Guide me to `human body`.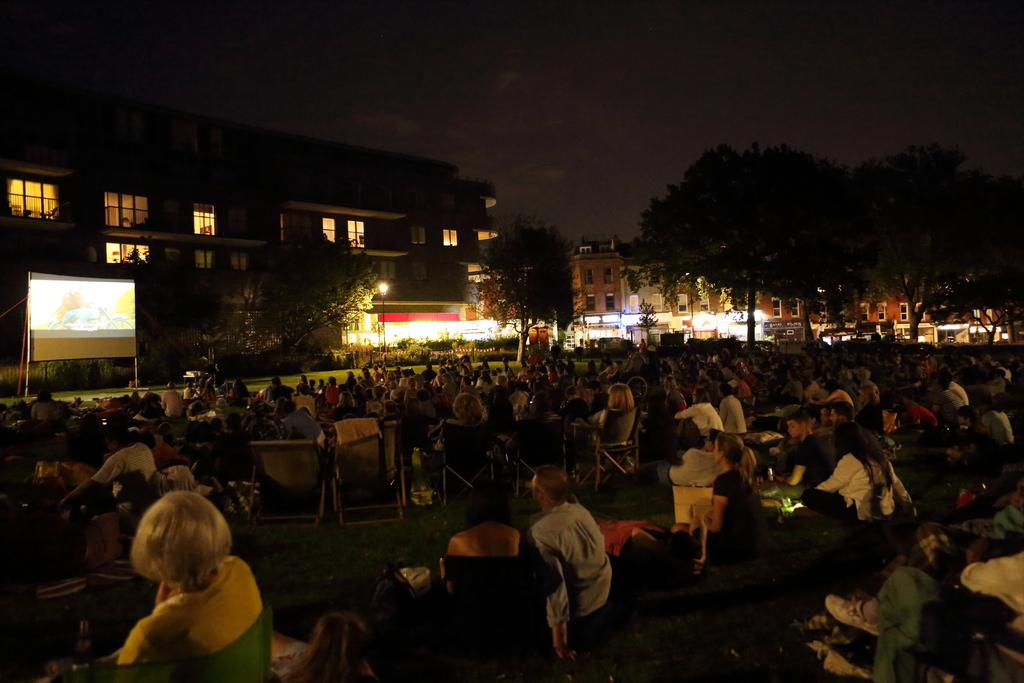
Guidance: (x1=933, y1=378, x2=962, y2=418).
